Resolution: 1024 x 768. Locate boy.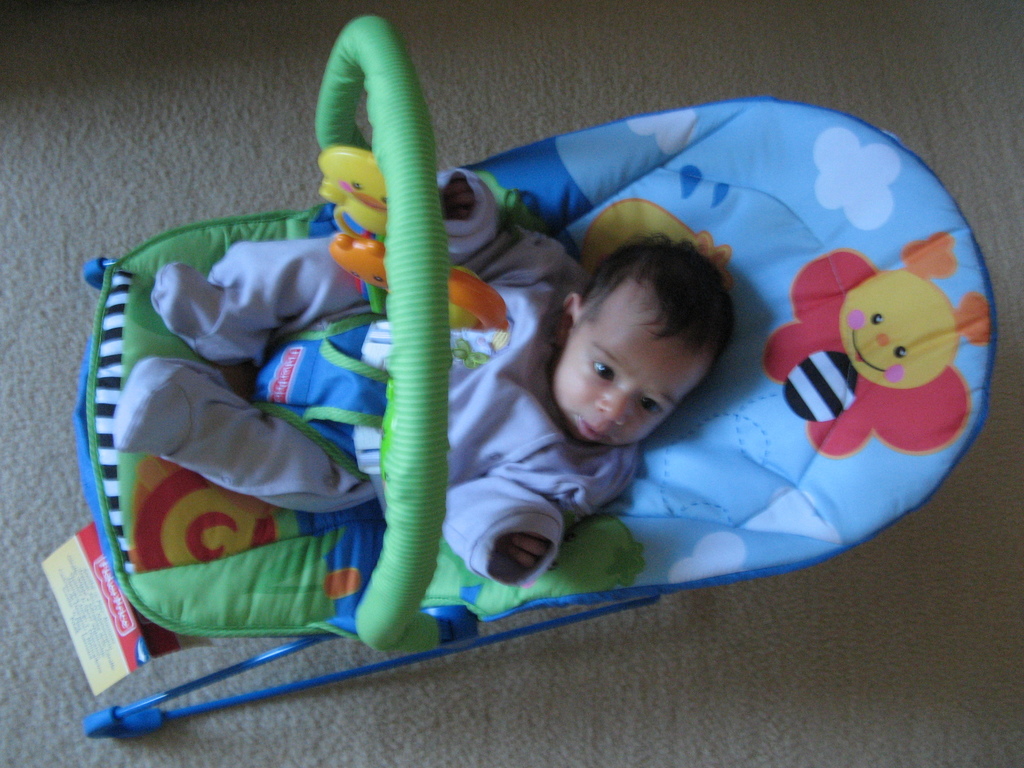
(x1=108, y1=166, x2=737, y2=586).
